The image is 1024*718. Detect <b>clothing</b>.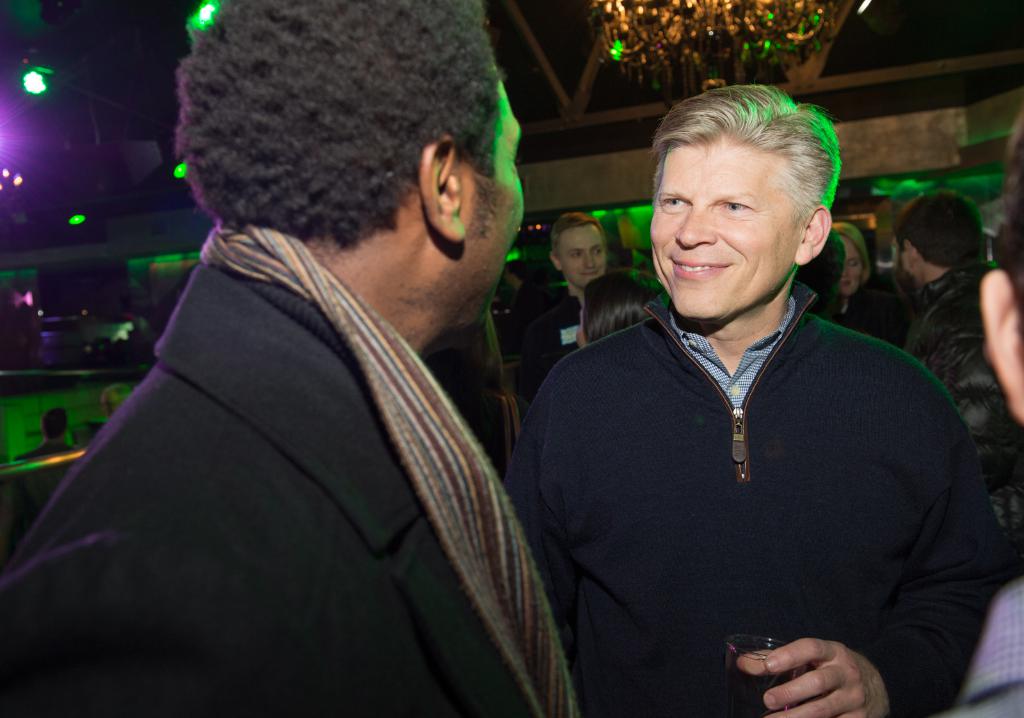
Detection: detection(519, 216, 996, 712).
